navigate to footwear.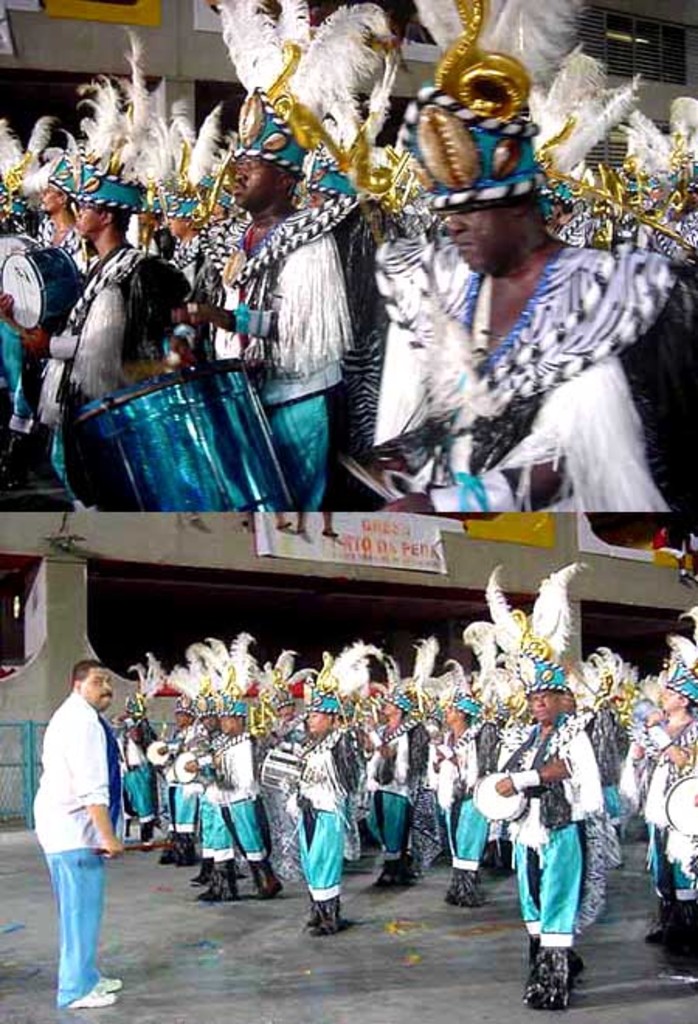
Navigation target: box=[71, 988, 119, 1005].
